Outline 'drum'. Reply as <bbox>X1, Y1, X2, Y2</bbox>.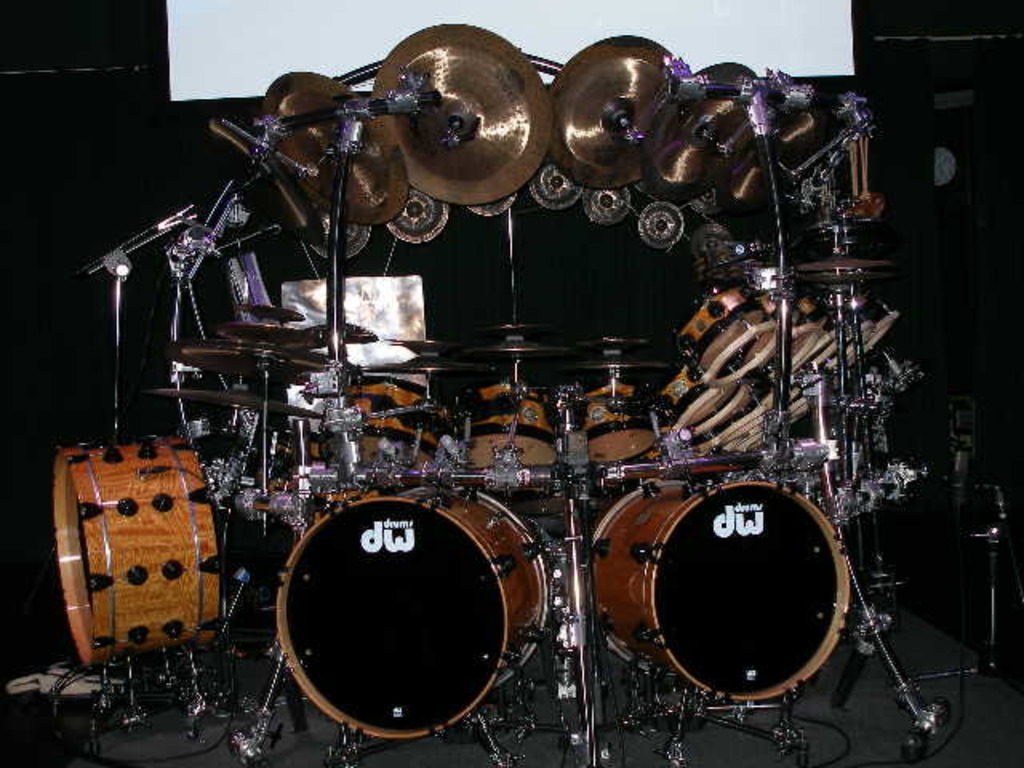
<bbox>277, 483, 552, 739</bbox>.
